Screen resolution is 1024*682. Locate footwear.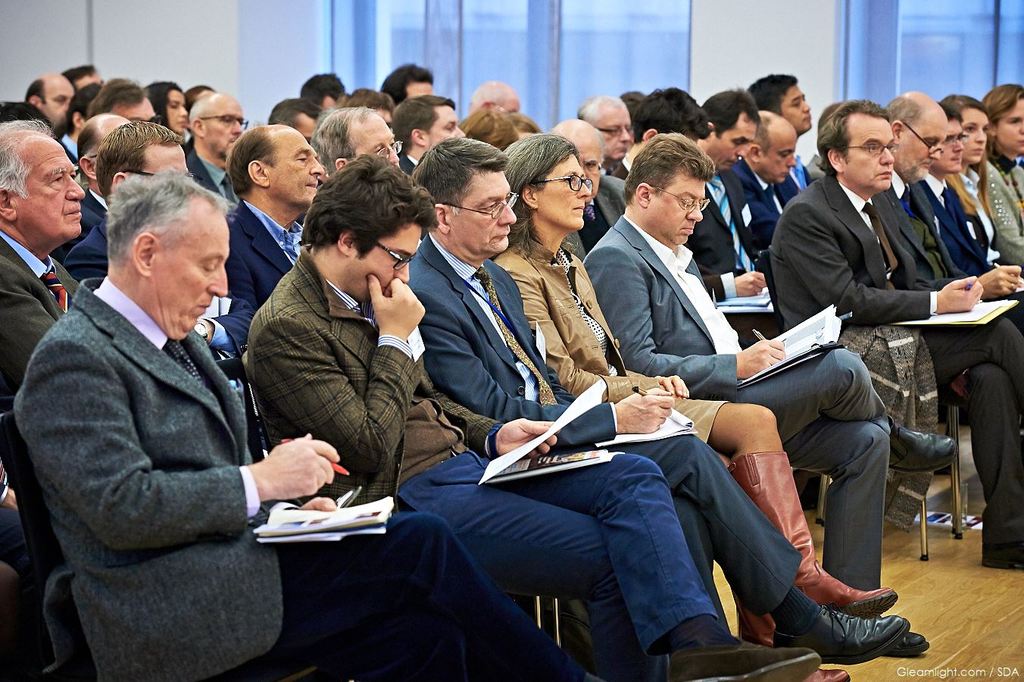
<bbox>735, 615, 848, 681</bbox>.
